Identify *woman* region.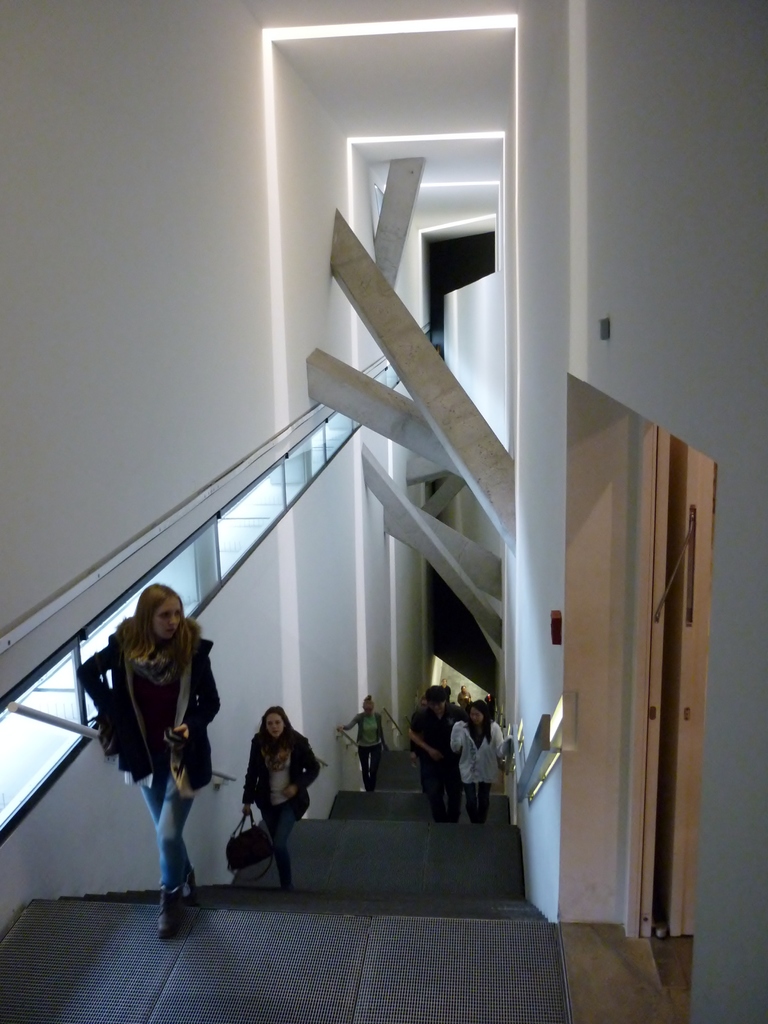
Region: (237, 705, 324, 901).
